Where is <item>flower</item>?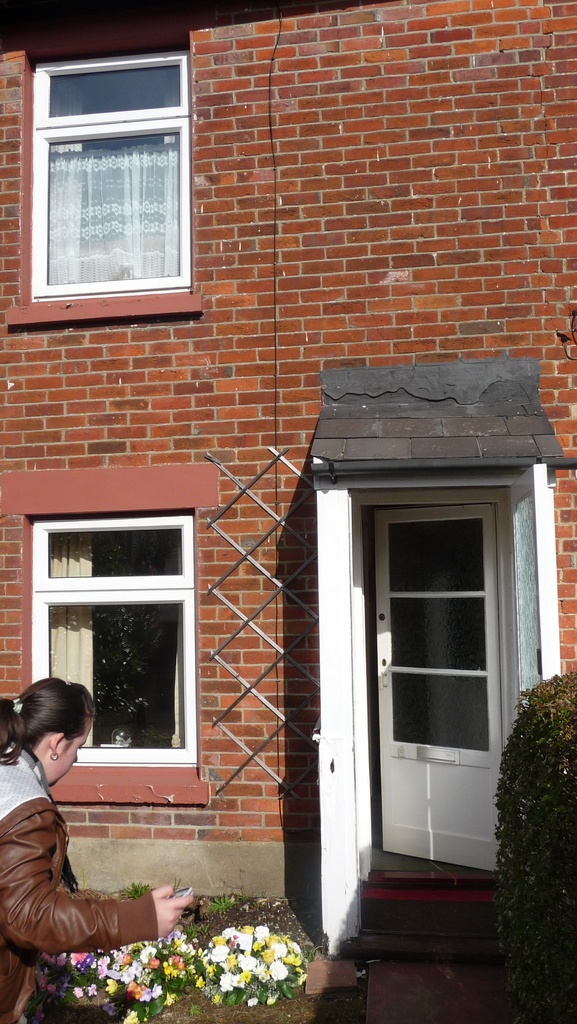
x1=247, y1=995, x2=261, y2=1009.
